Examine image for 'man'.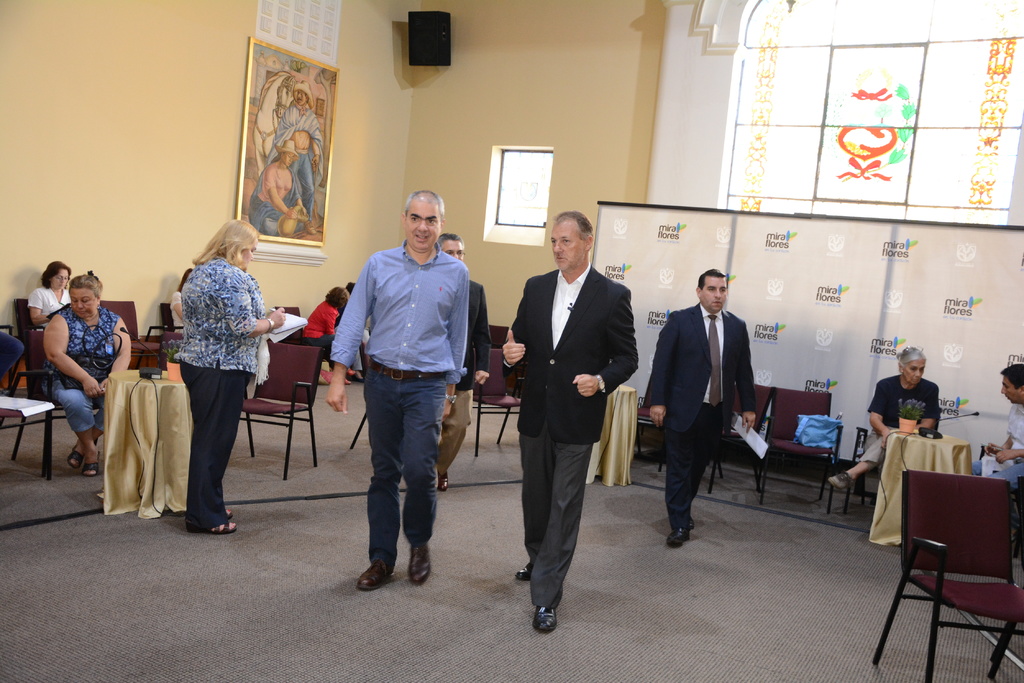
Examination result: <bbox>268, 80, 323, 236</bbox>.
